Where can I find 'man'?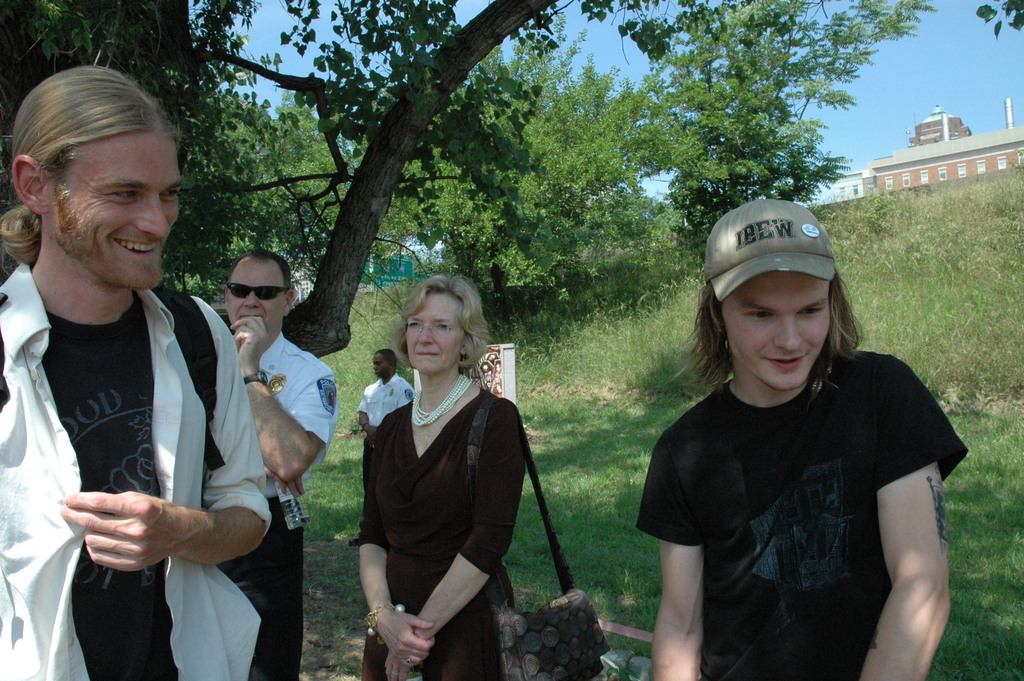
You can find it at box(346, 352, 412, 545).
